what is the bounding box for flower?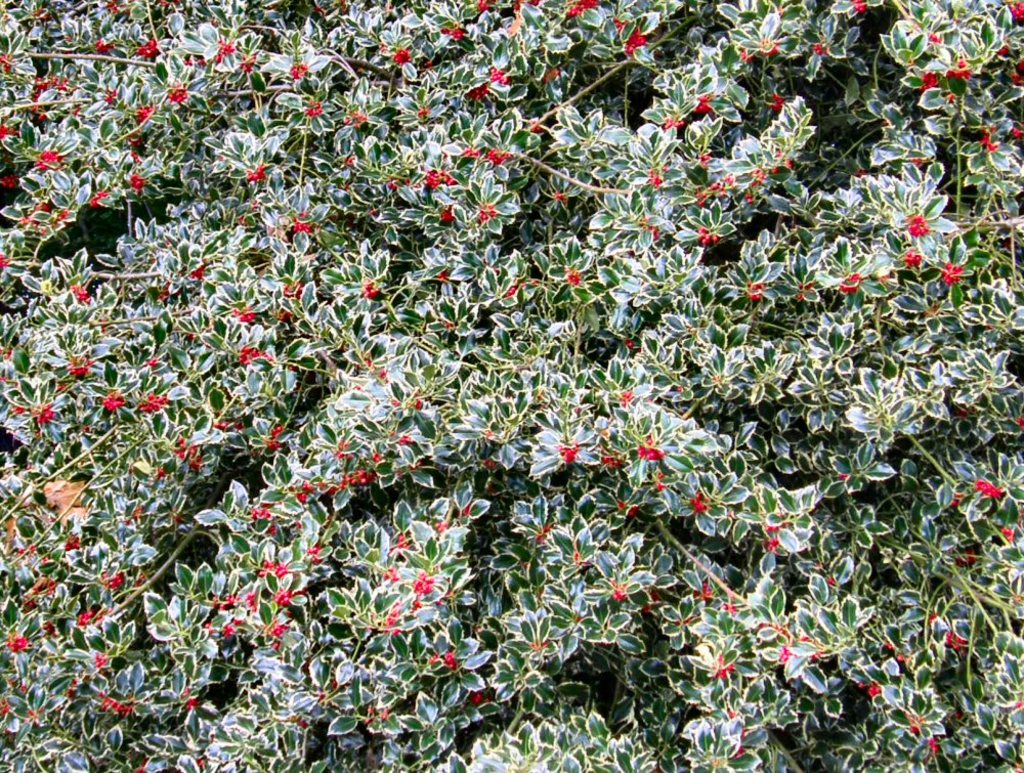
[566,264,584,285].
